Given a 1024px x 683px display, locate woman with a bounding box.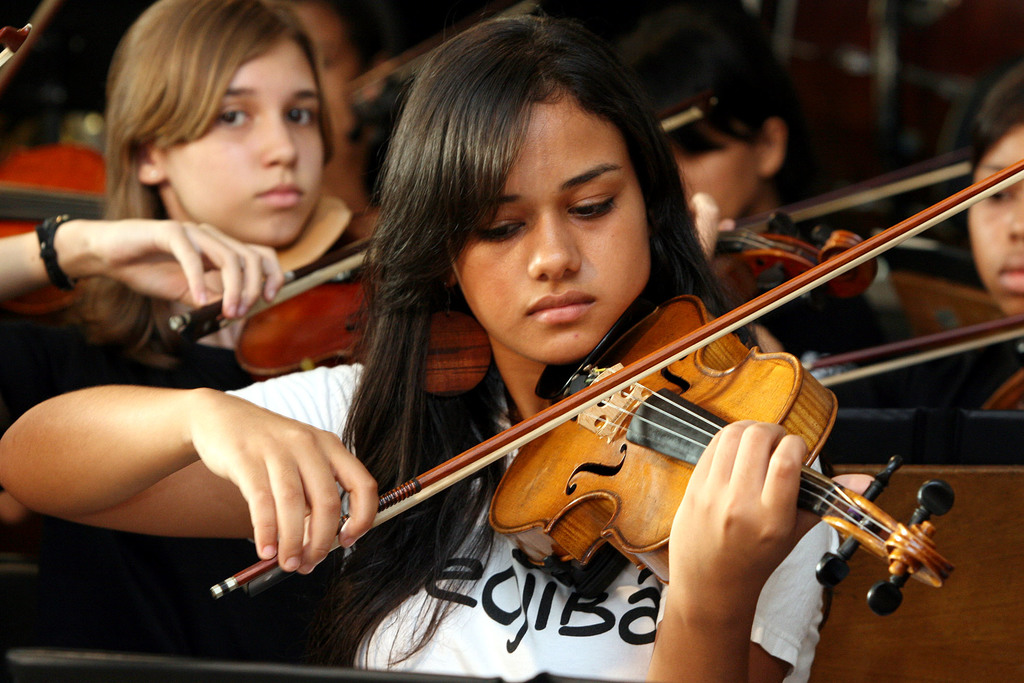
Located: x1=824, y1=58, x2=1023, y2=465.
